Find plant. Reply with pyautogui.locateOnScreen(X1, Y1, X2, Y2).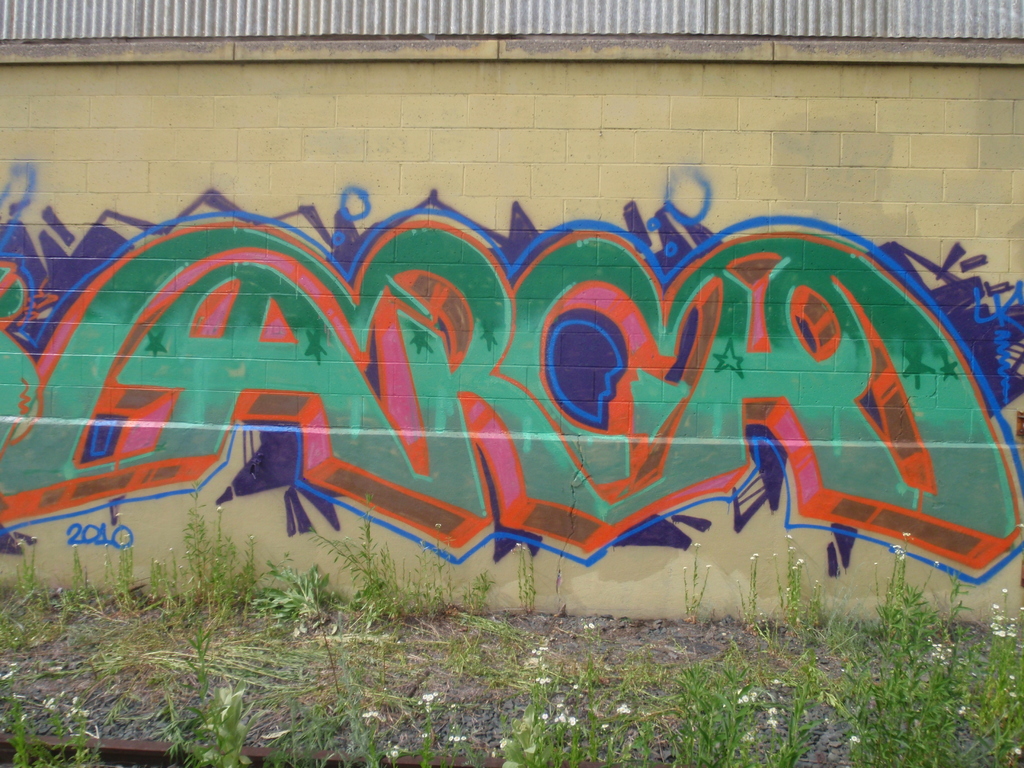
pyautogui.locateOnScreen(0, 520, 175, 767).
